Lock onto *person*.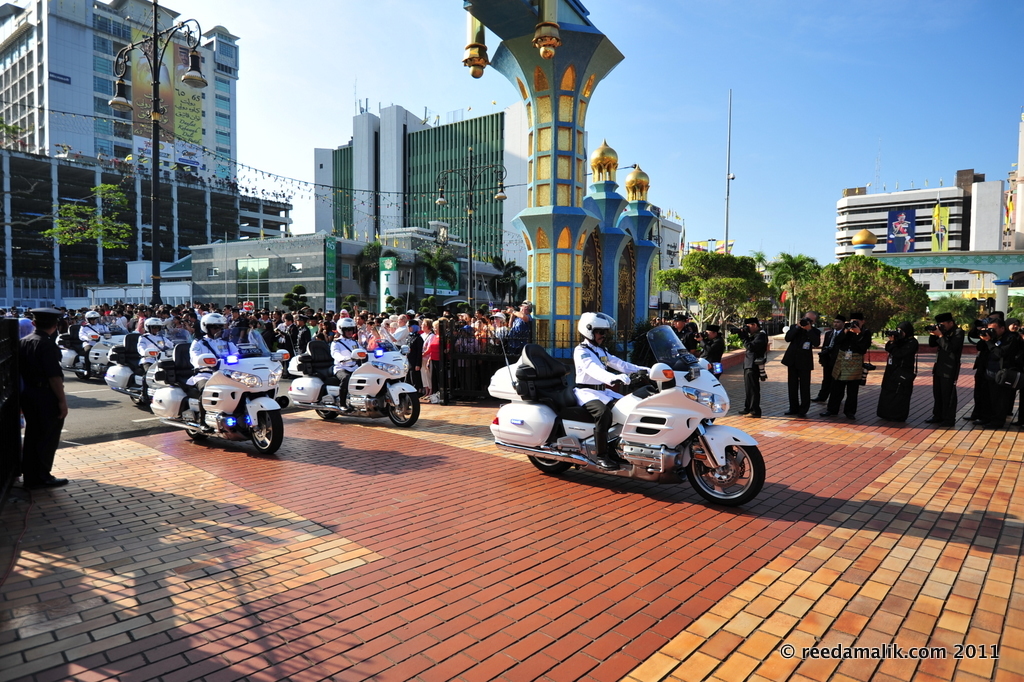
Locked: [left=874, top=316, right=916, bottom=421].
